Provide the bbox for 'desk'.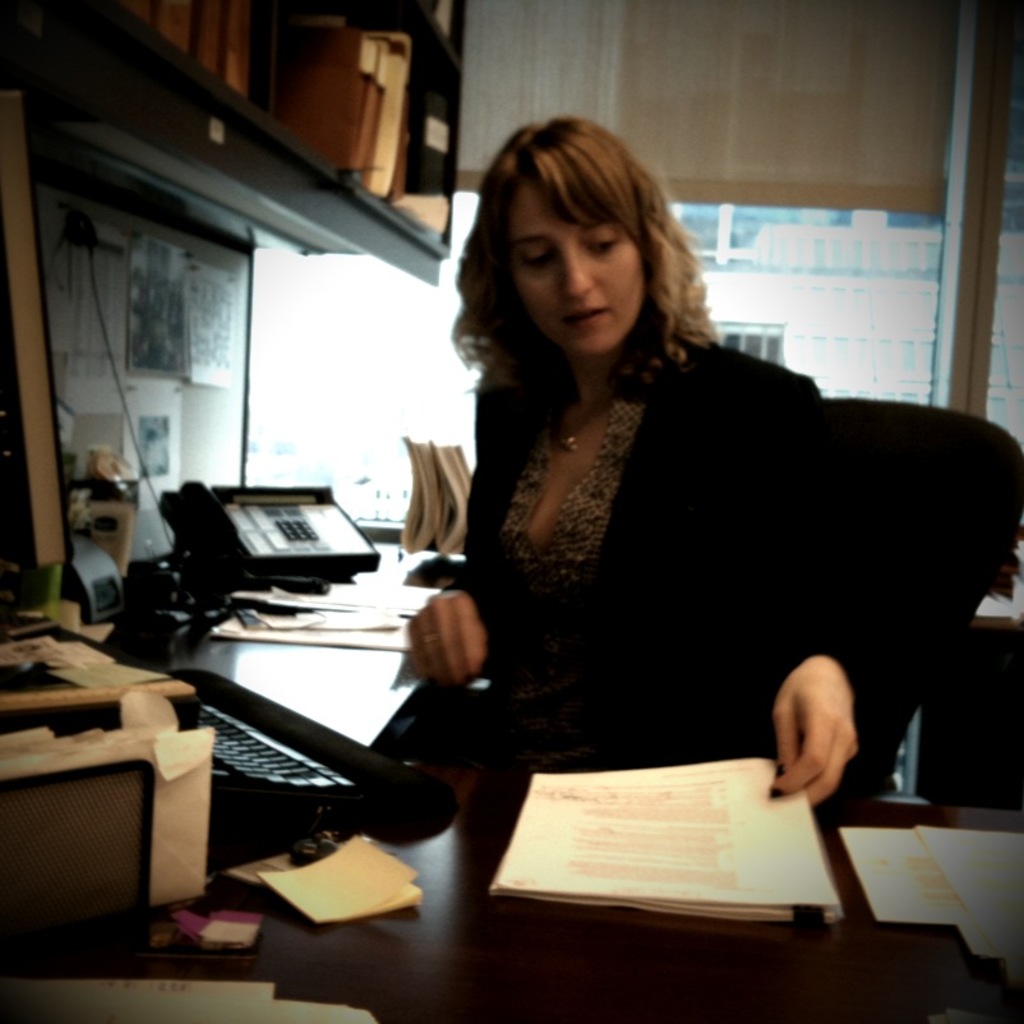
<region>10, 546, 1014, 1016</region>.
